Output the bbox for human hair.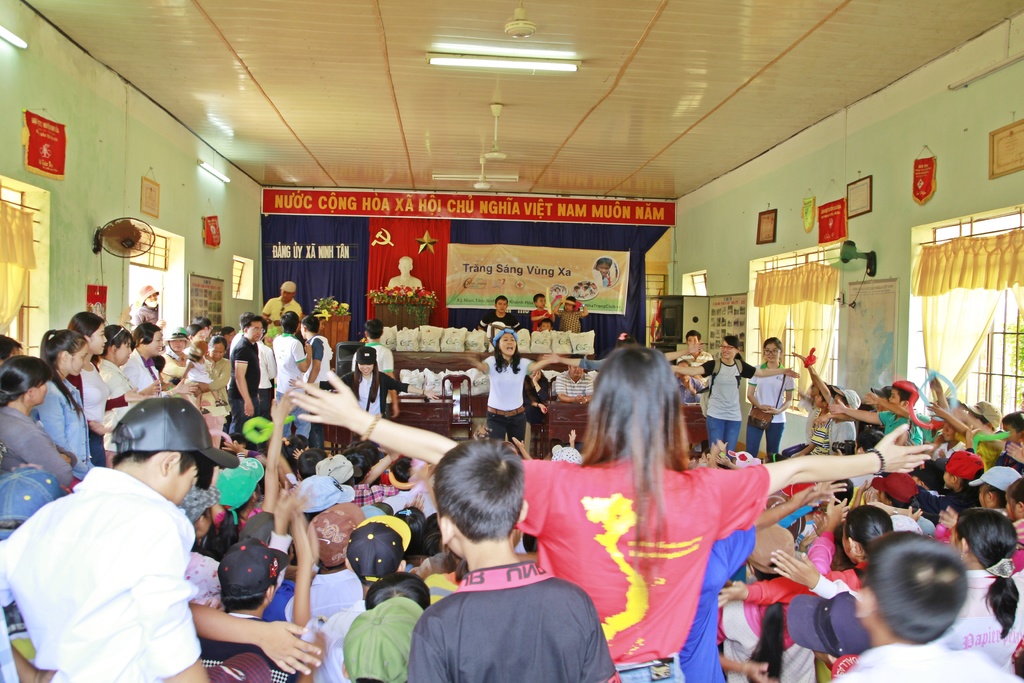
BBox(221, 574, 281, 612).
